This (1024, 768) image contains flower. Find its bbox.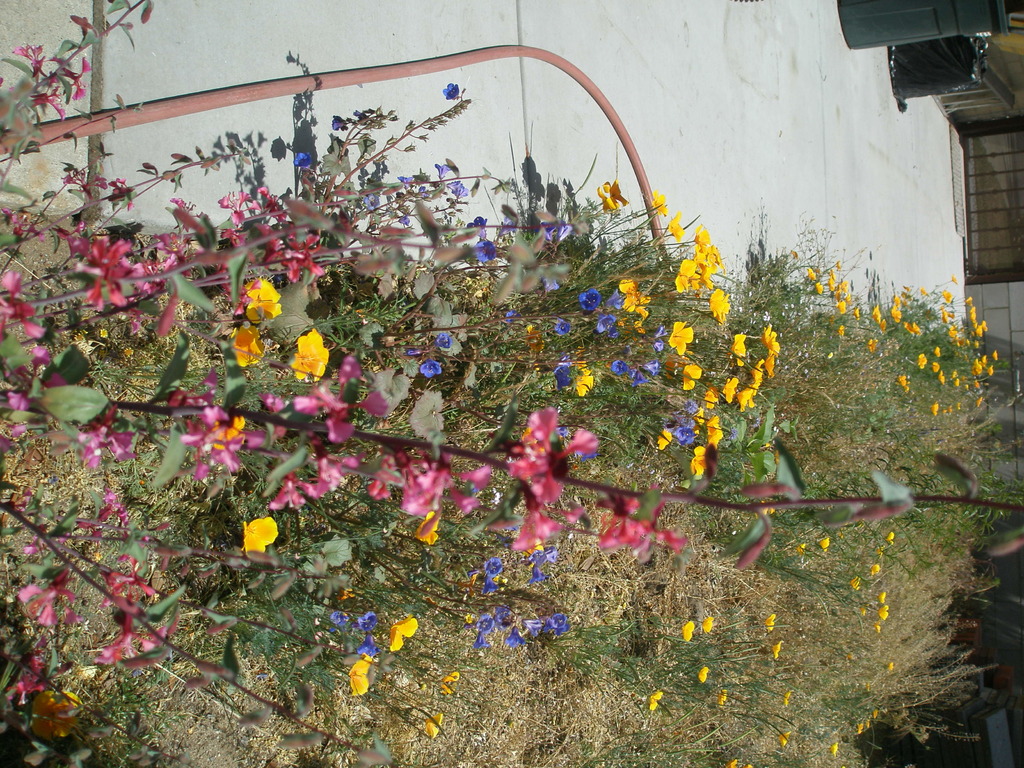
(left=243, top=519, right=278, bottom=551).
